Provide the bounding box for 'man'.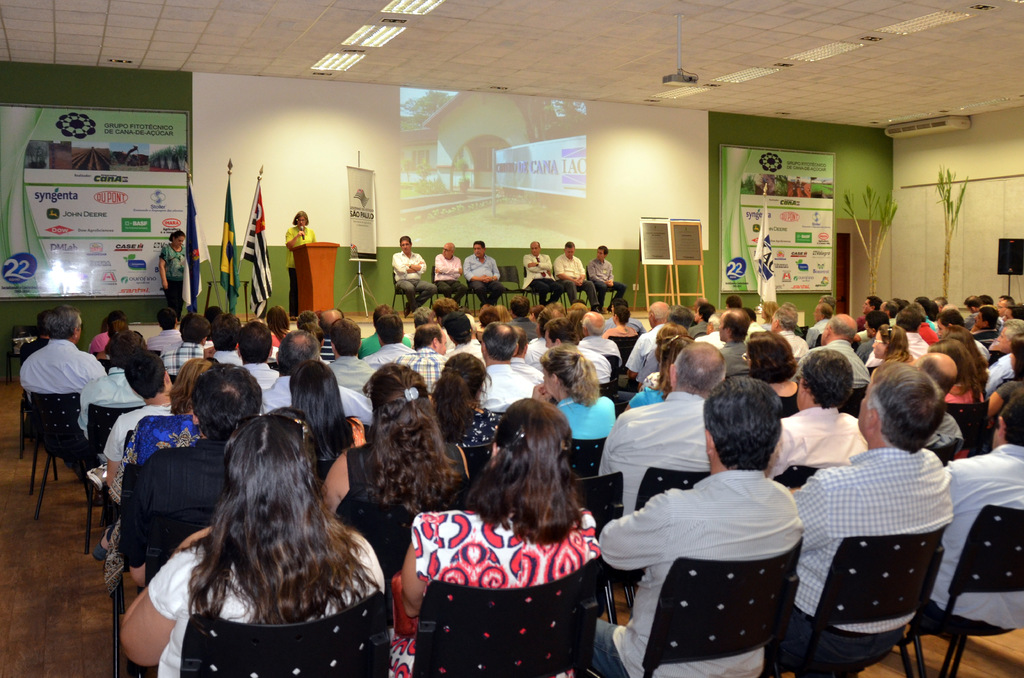
x1=804 y1=298 x2=833 y2=341.
